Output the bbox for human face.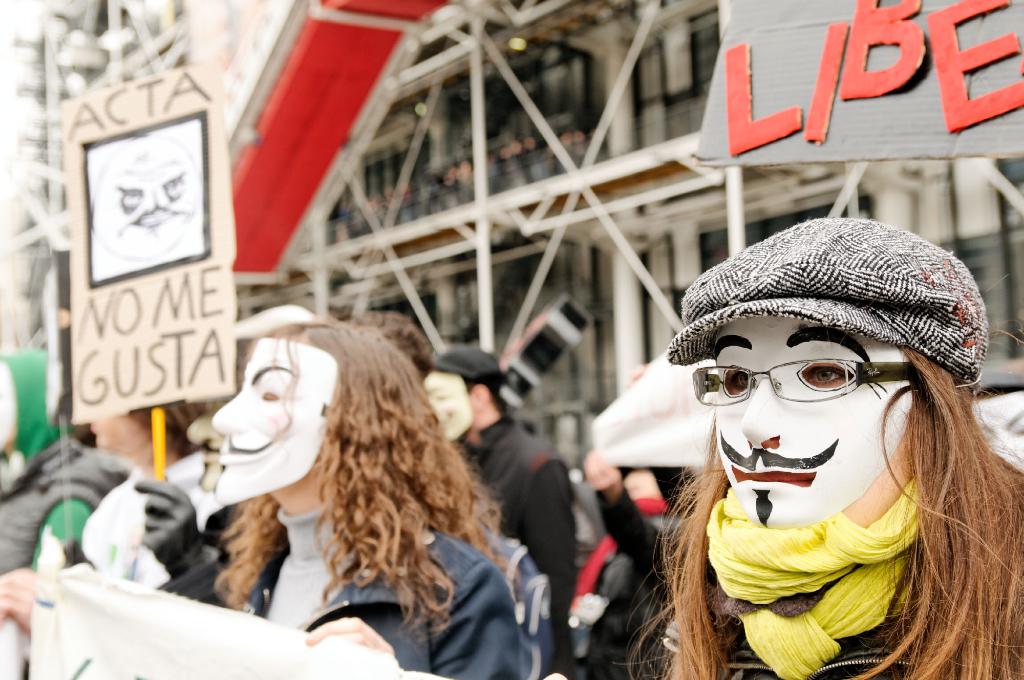
418:369:468:434.
